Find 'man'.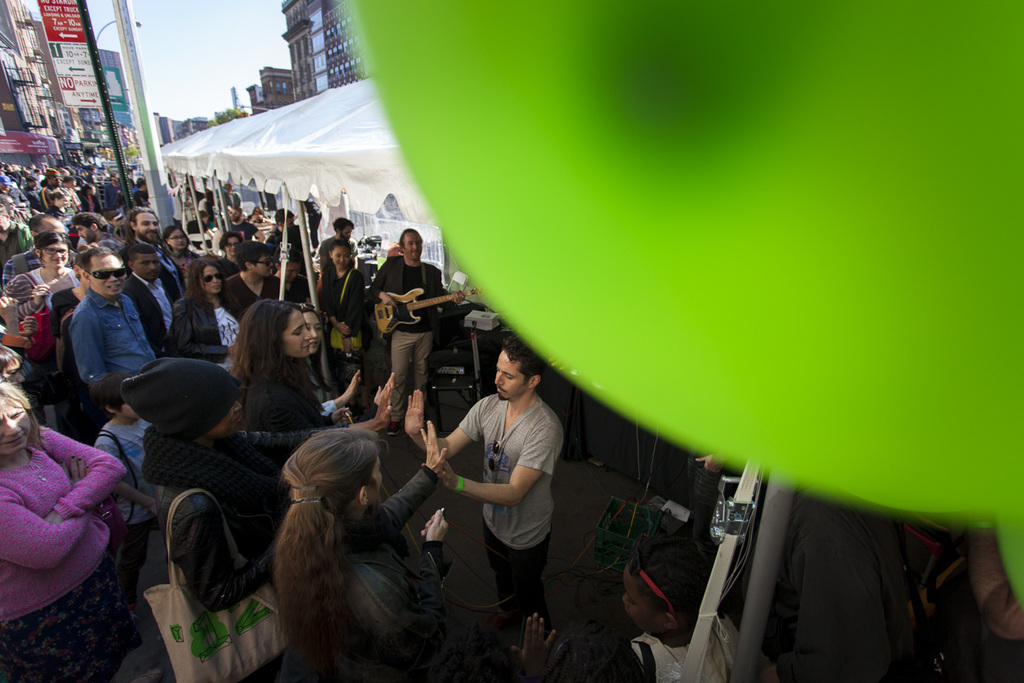
(312, 216, 360, 276).
